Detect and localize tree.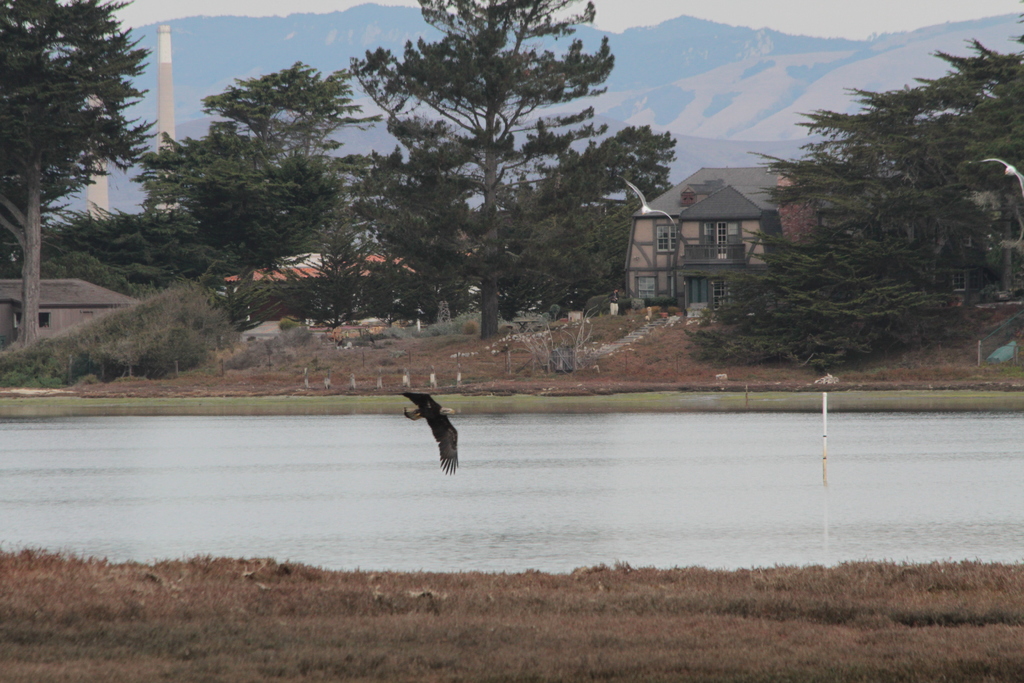
Localized at 758/44/1003/387.
